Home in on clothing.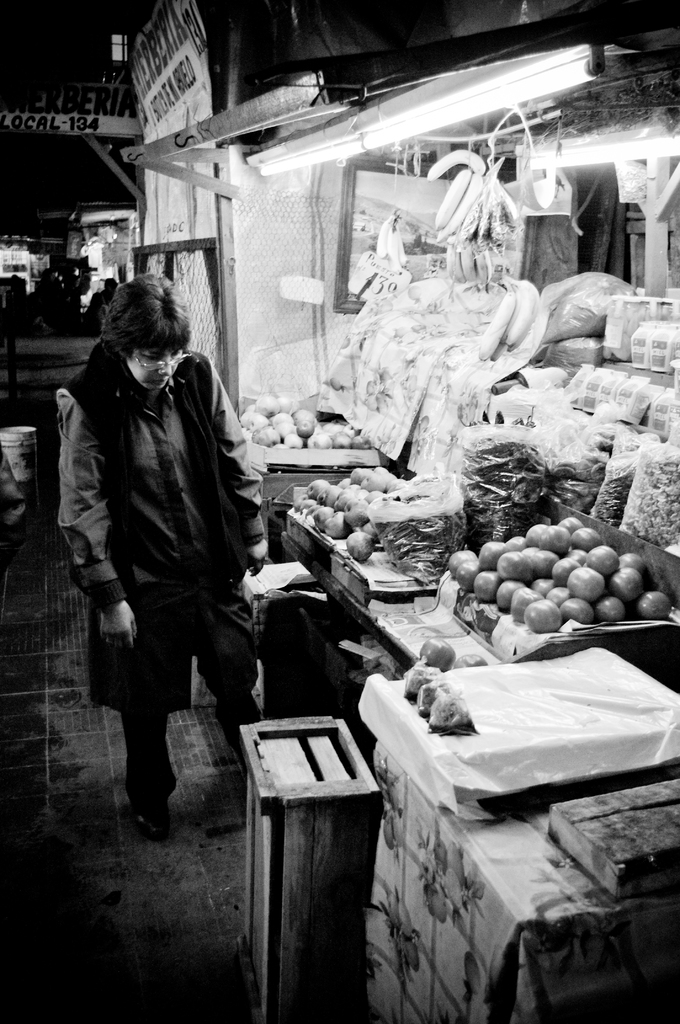
Homed in at <box>57,300,253,680</box>.
